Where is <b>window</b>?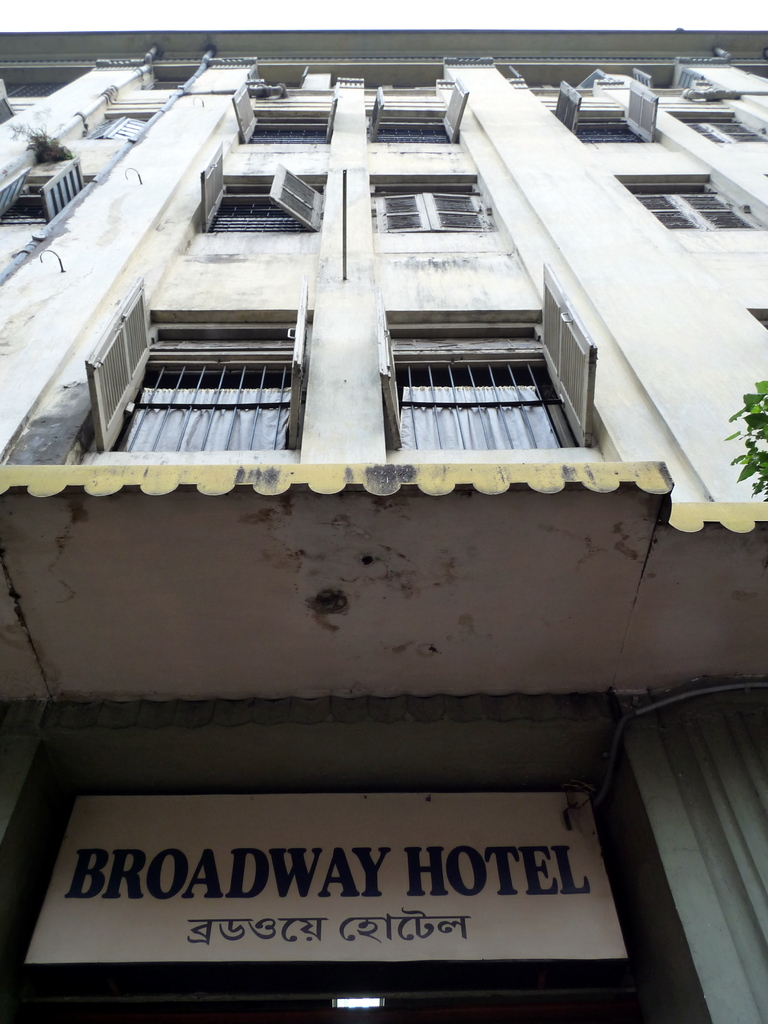
bbox=(611, 157, 767, 246).
